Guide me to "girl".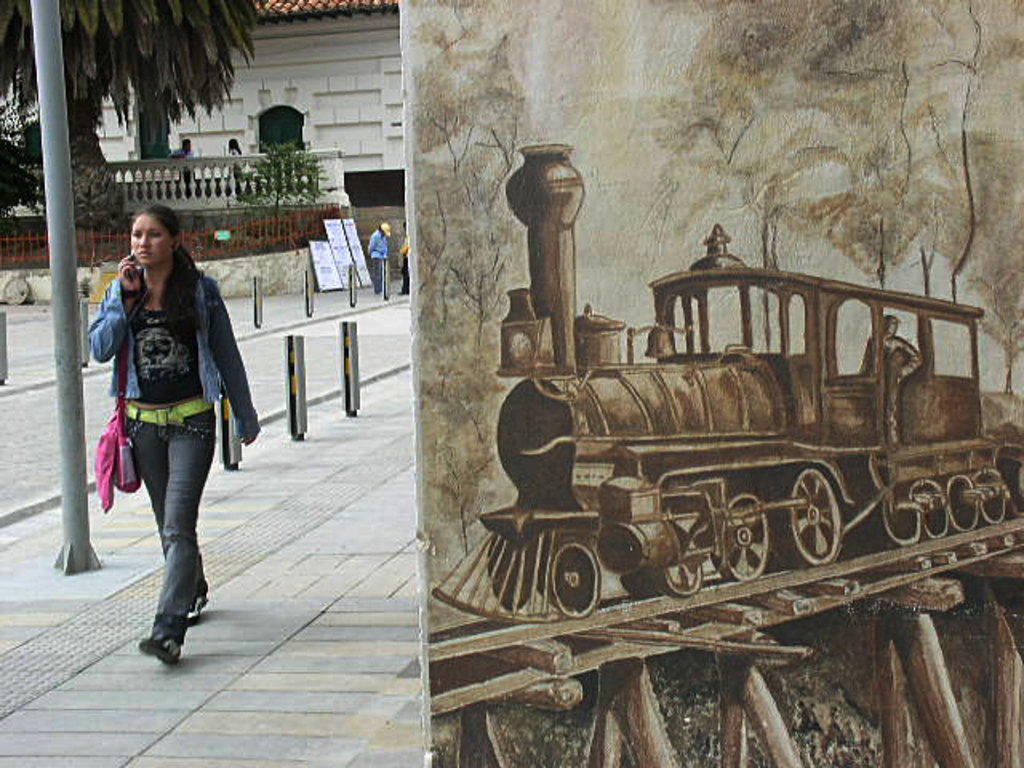
Guidance: BBox(83, 205, 261, 662).
